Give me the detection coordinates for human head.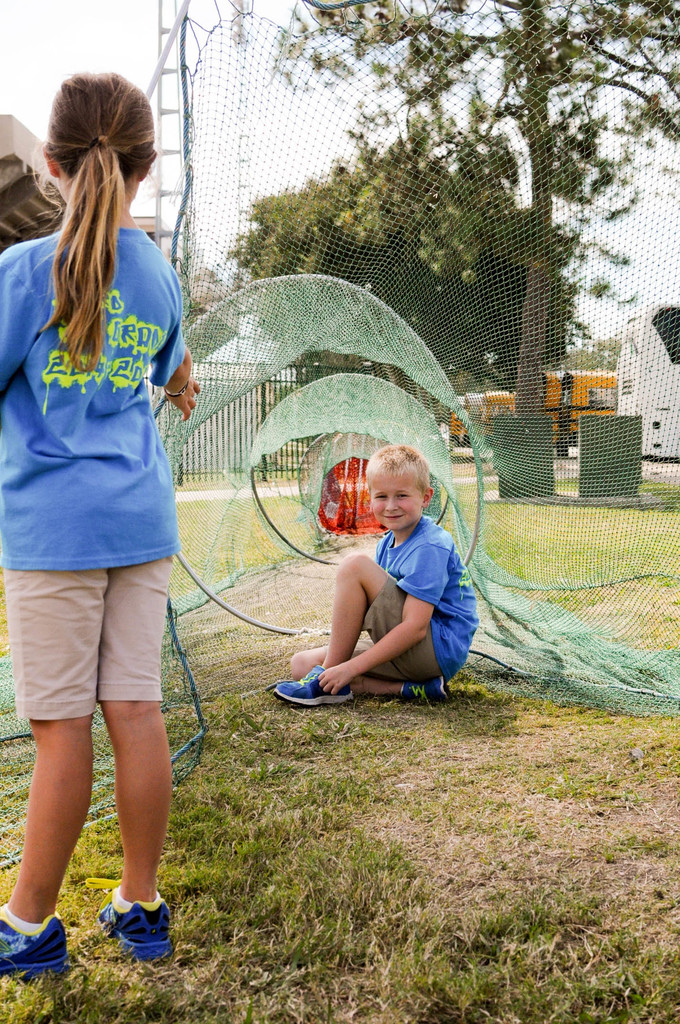
box(364, 441, 444, 543).
